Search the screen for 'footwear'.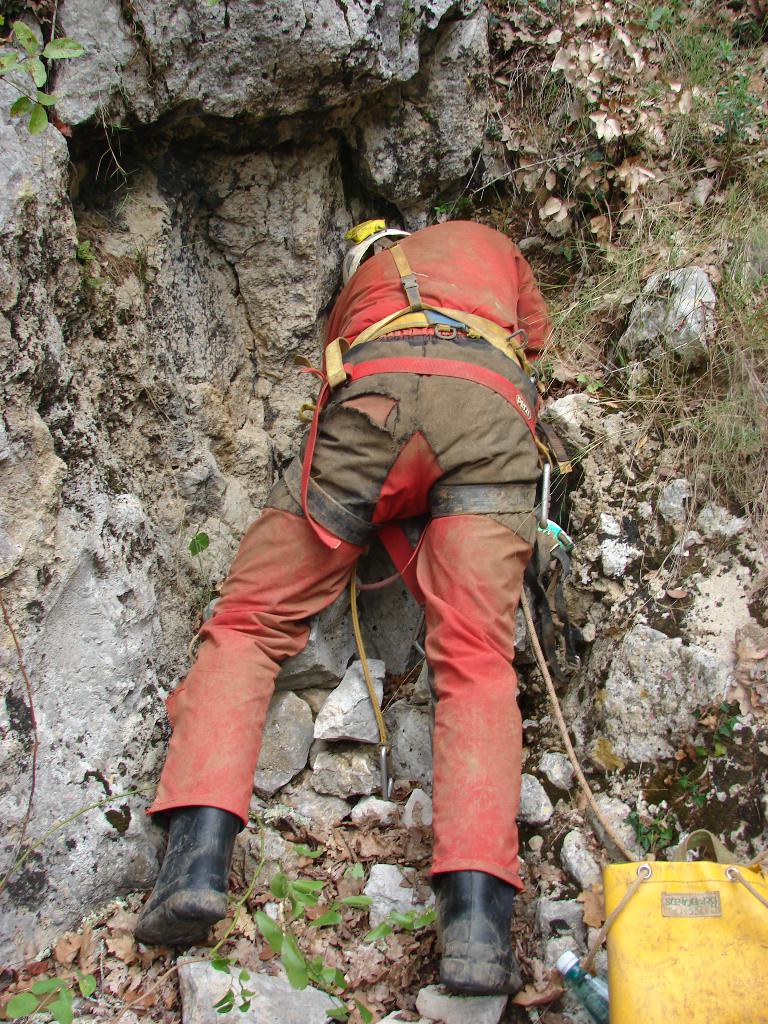
Found at detection(434, 870, 525, 986).
